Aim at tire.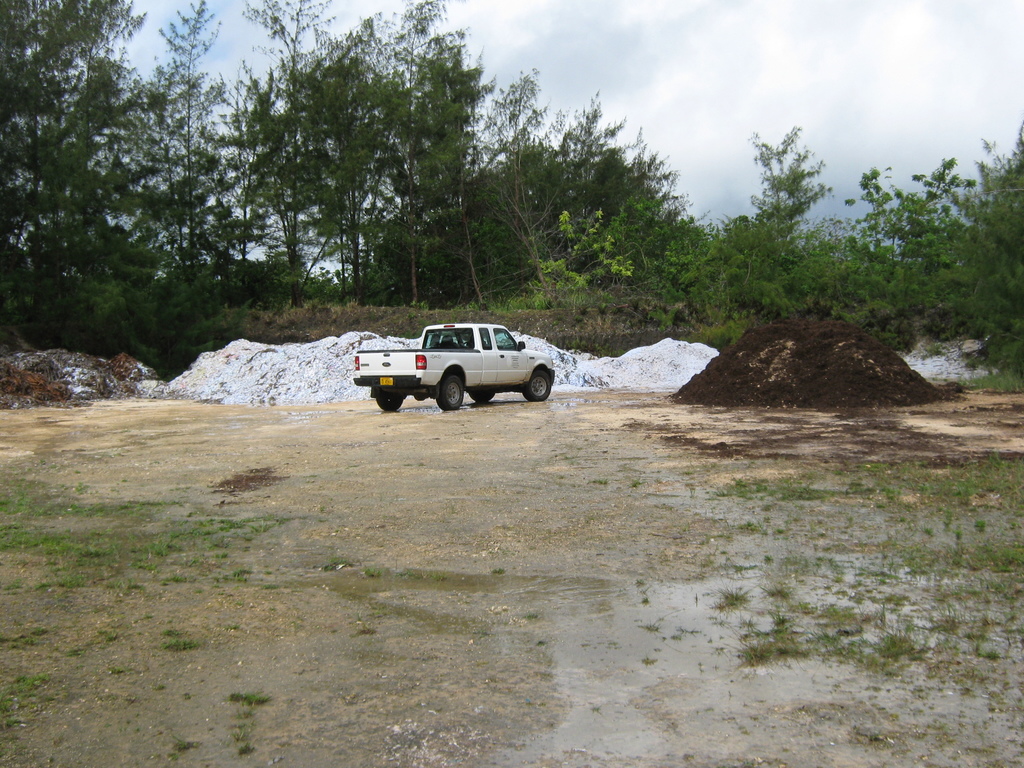
Aimed at Rect(525, 368, 552, 400).
